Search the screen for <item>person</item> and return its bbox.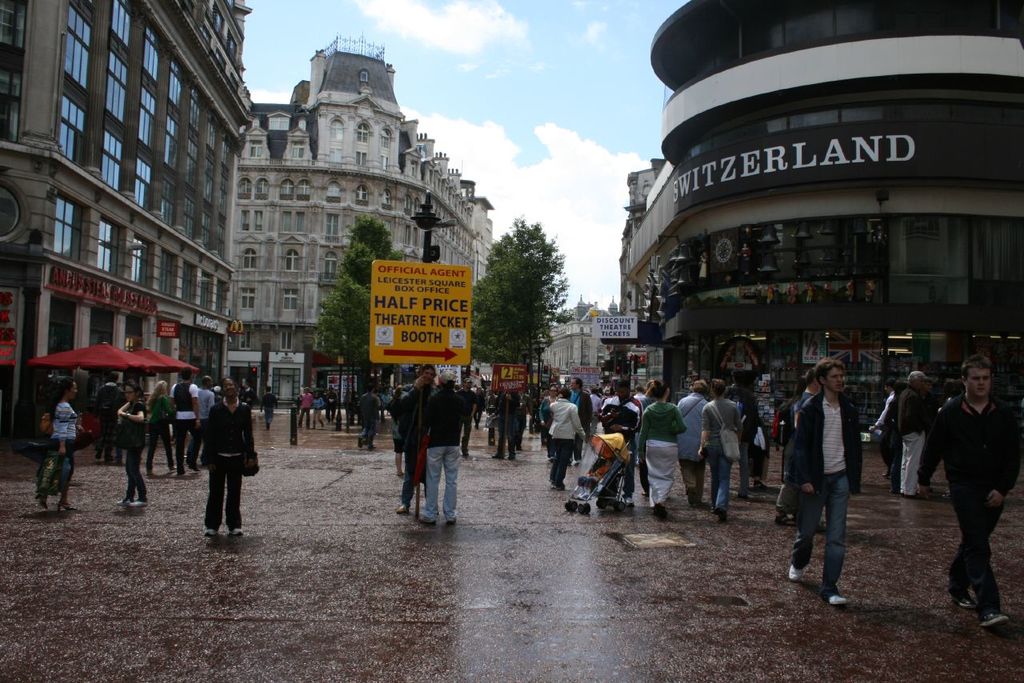
Found: x1=145 y1=369 x2=174 y2=473.
